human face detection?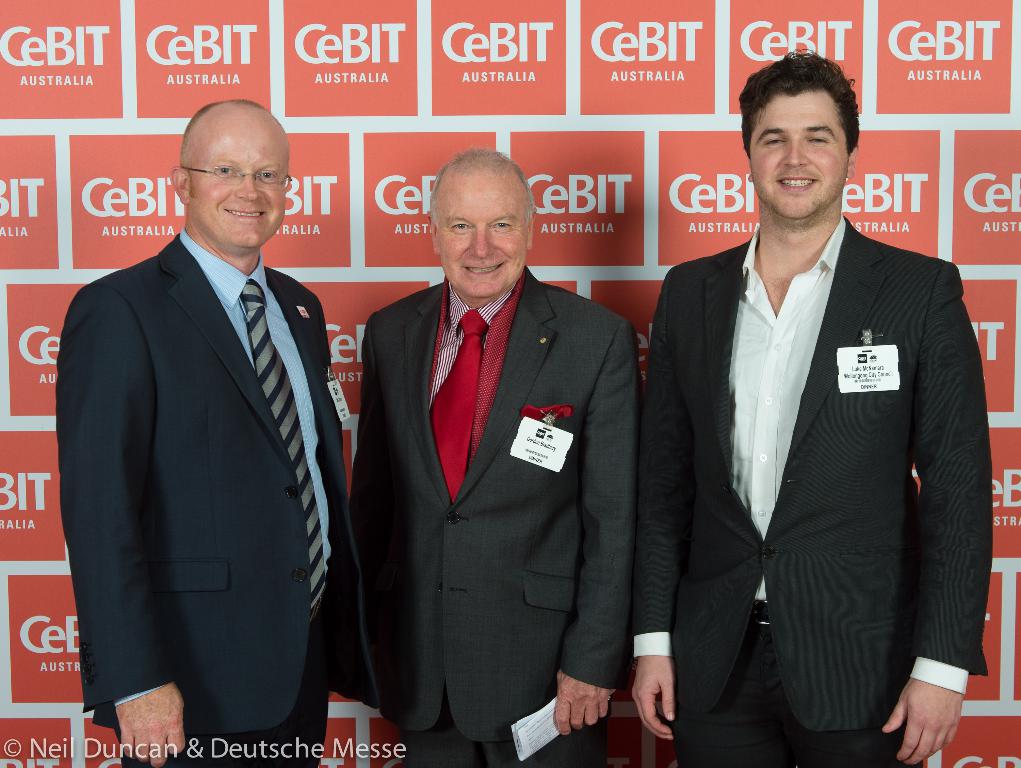
Rect(193, 107, 292, 248)
